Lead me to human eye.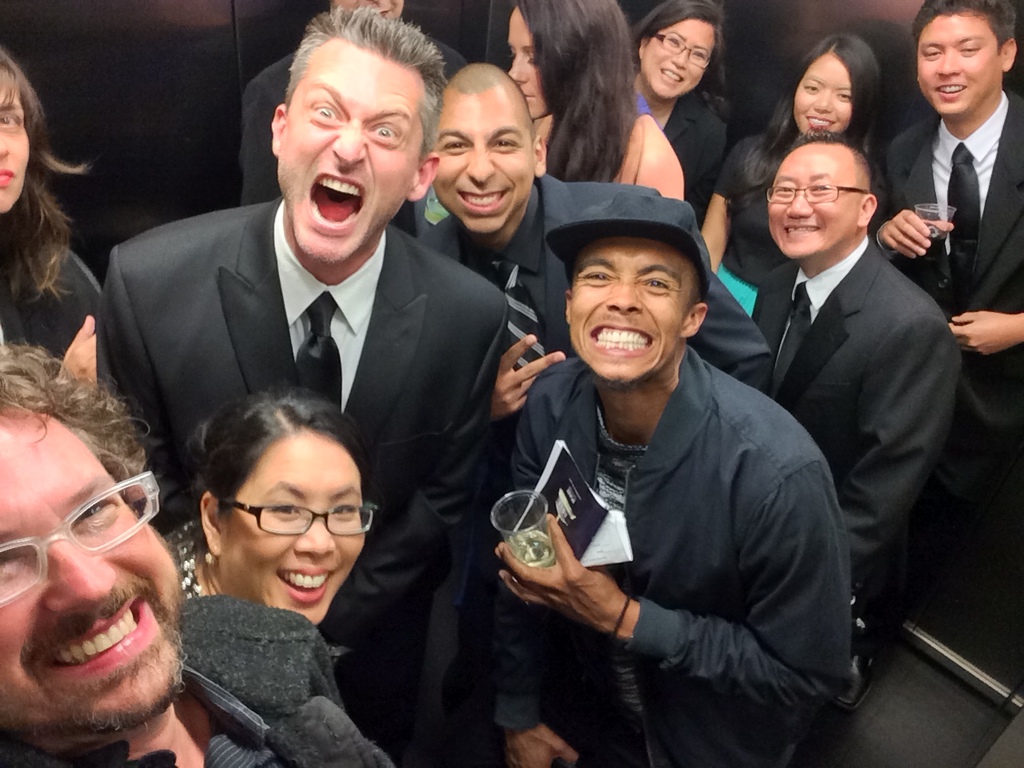
Lead to 962 44 982 58.
